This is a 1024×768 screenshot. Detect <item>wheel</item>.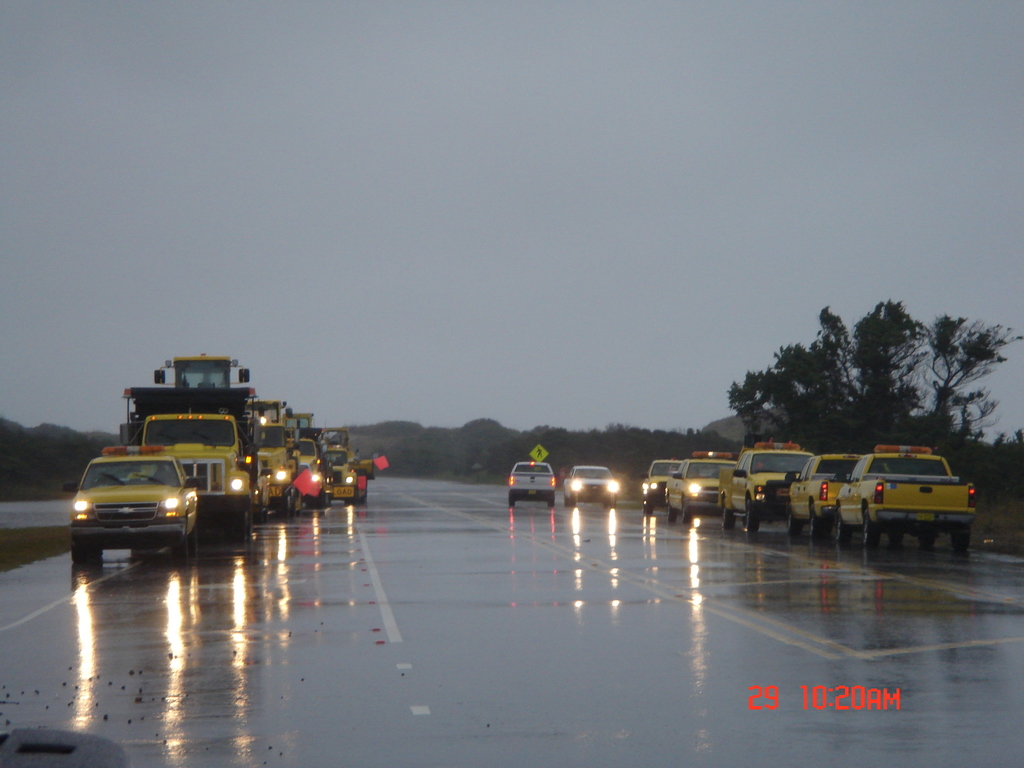
<box>837,521,844,543</box>.
